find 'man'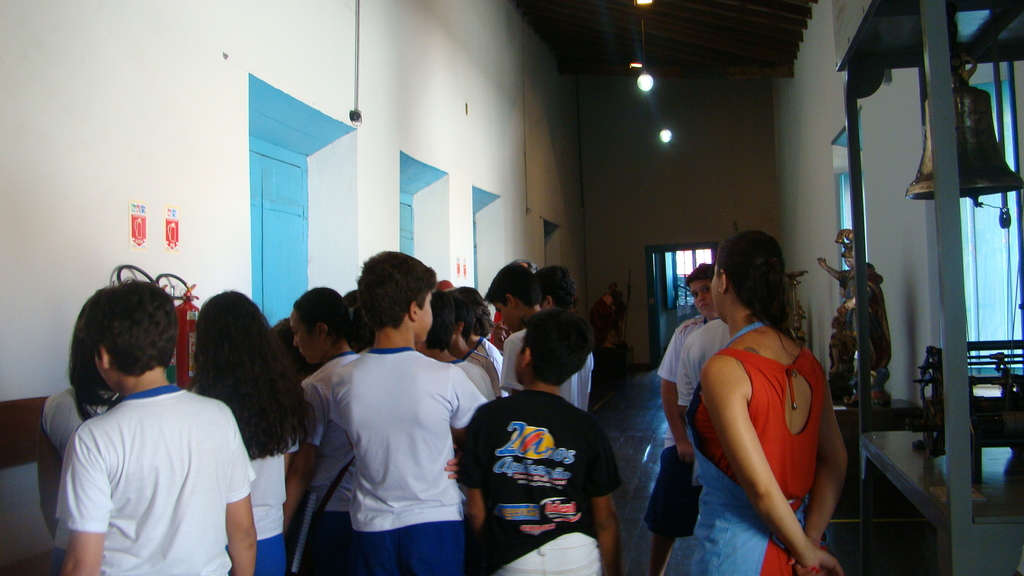
BBox(284, 259, 507, 575)
